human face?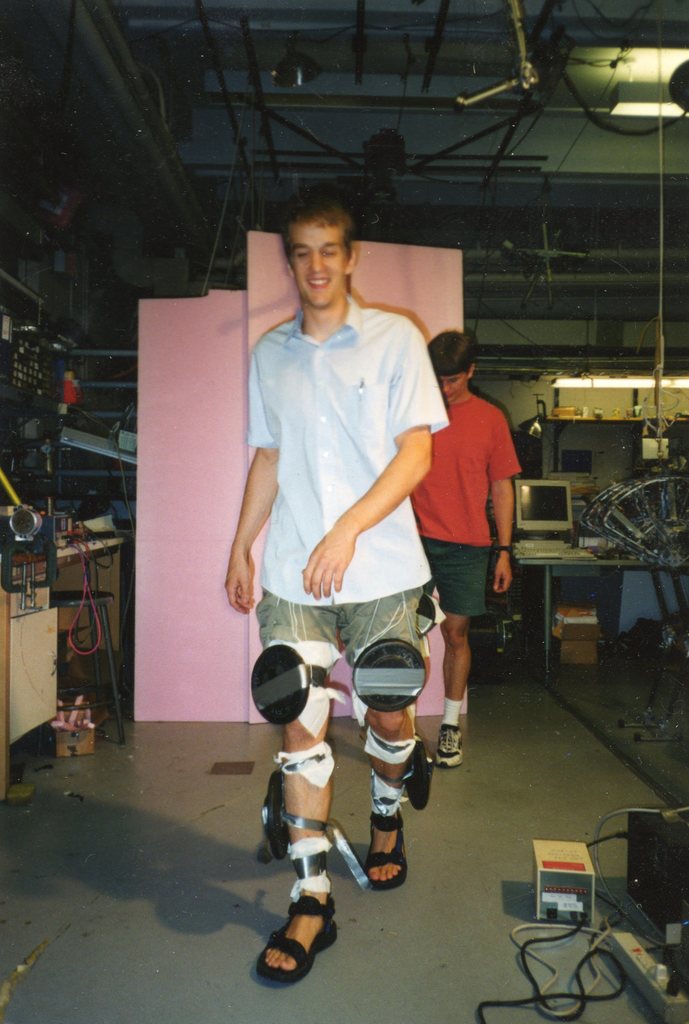
<box>439,369,469,403</box>
